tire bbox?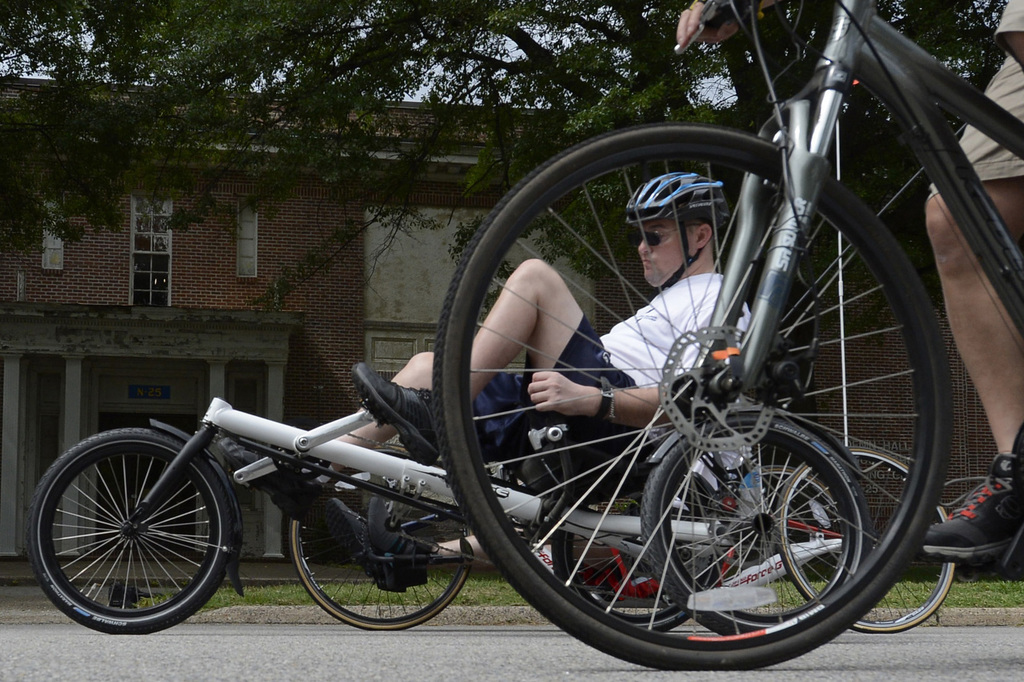
<box>756,464,836,615</box>
